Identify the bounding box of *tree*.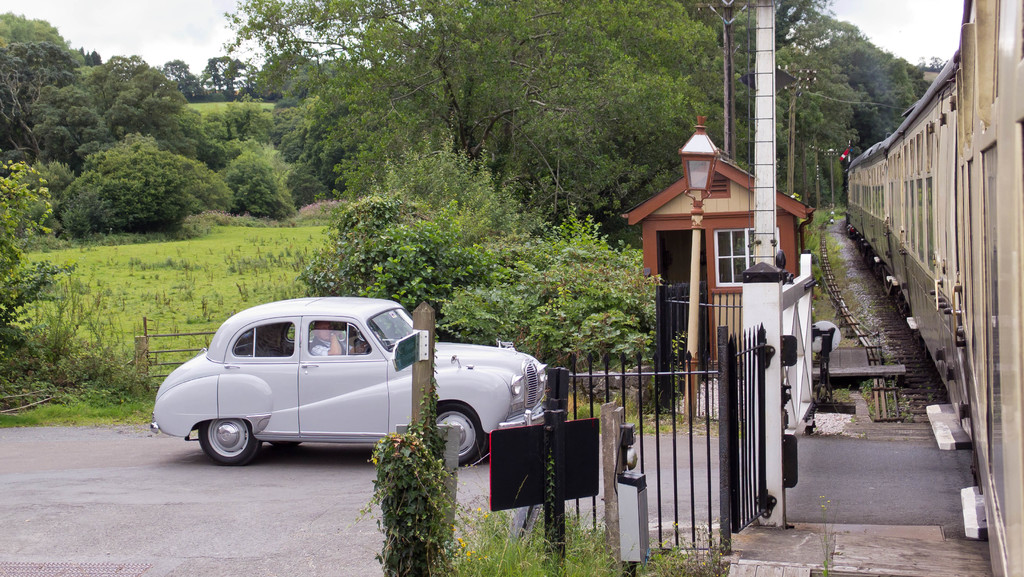
bbox=[141, 46, 216, 104].
